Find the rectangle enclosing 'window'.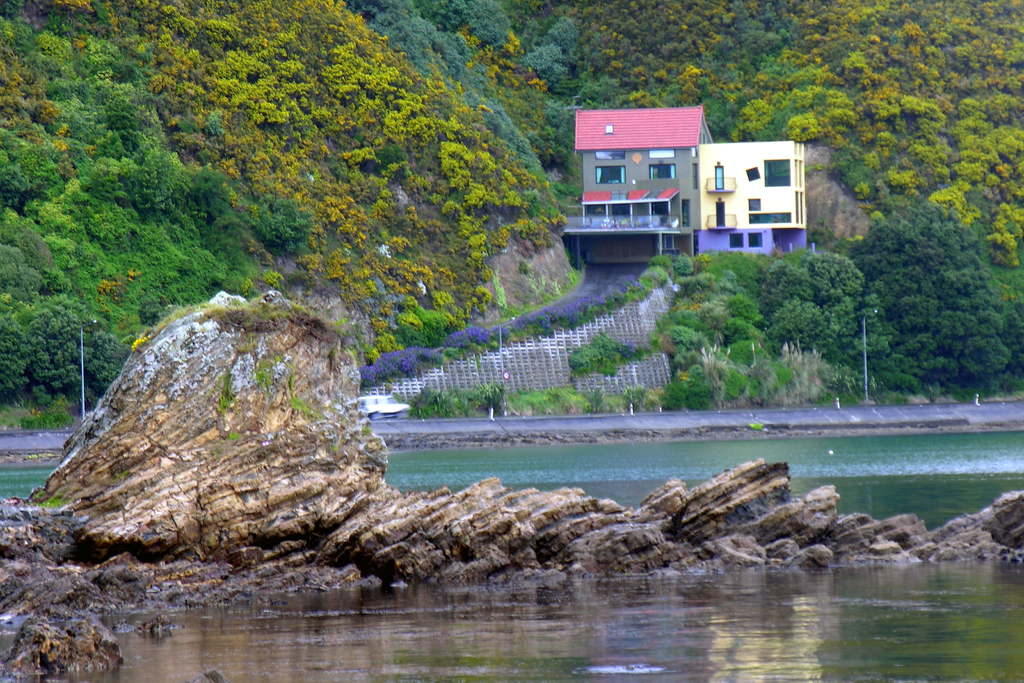
<region>648, 161, 675, 181</region>.
